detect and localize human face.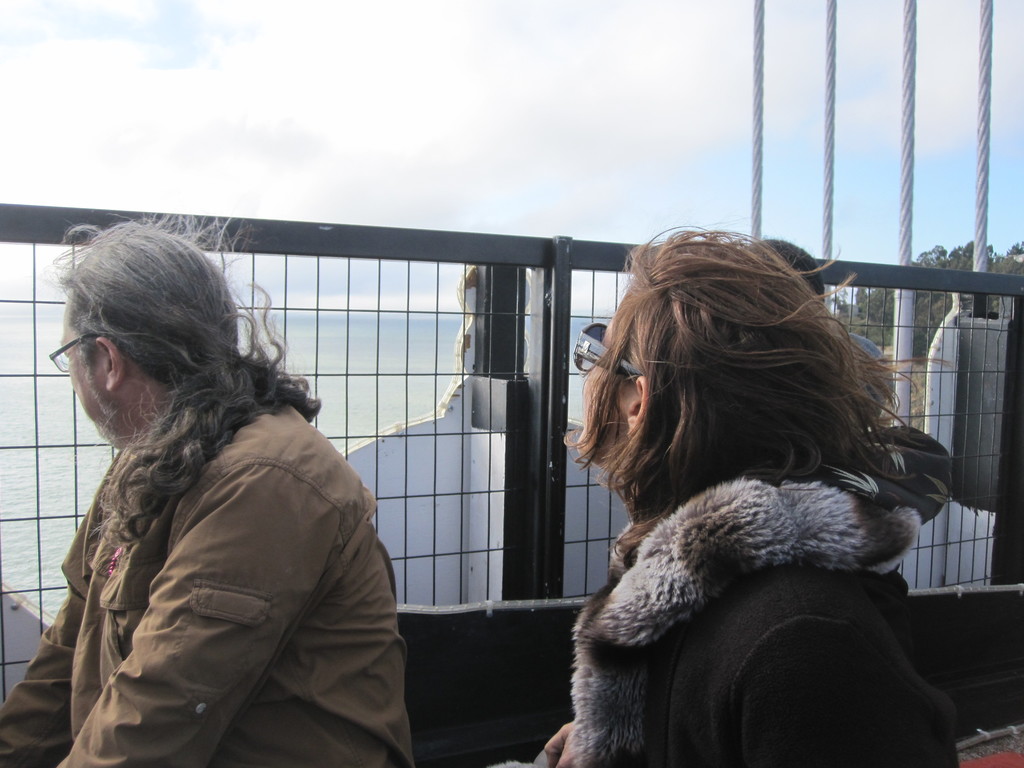
Localized at (578,326,634,466).
